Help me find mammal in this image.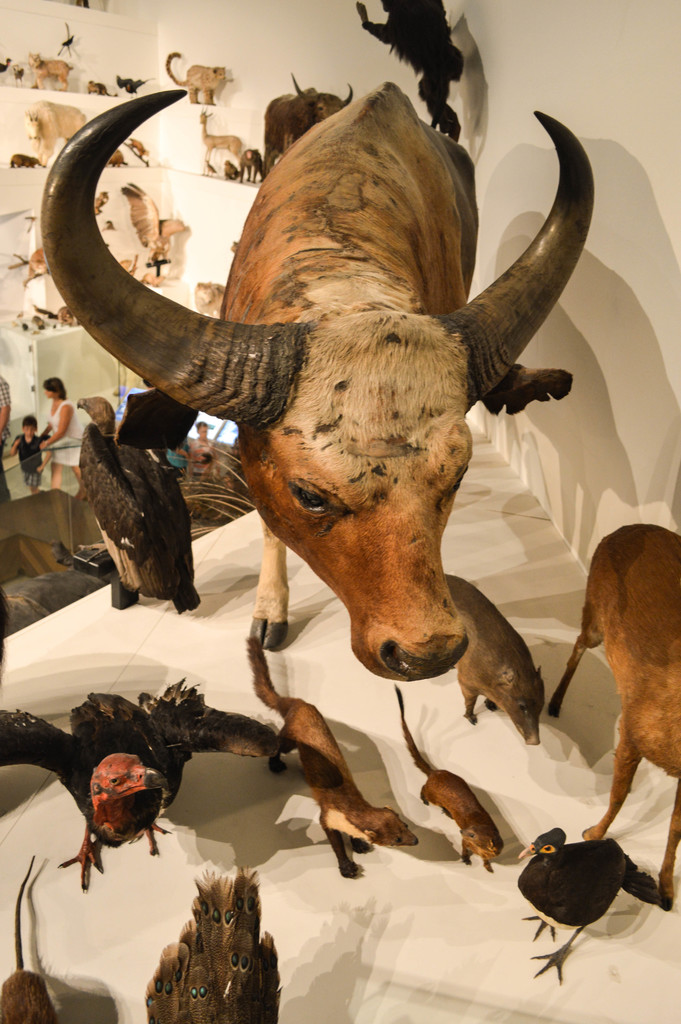
Found it: (198,109,238,173).
